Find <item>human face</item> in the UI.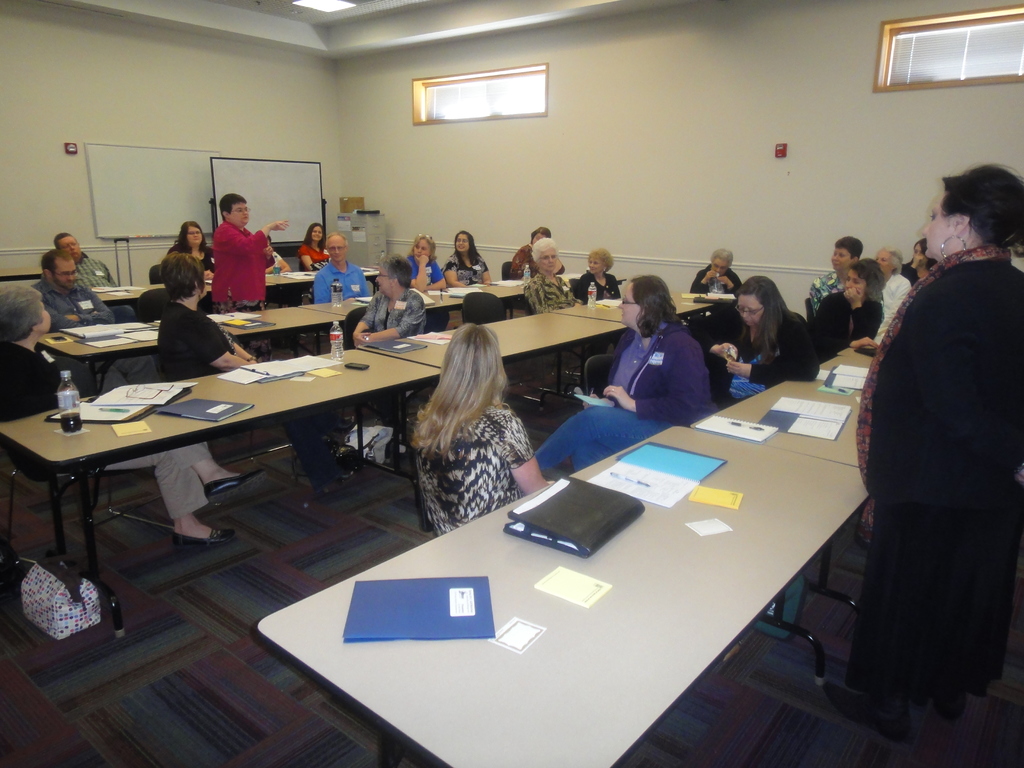
UI element at region(845, 271, 865, 291).
